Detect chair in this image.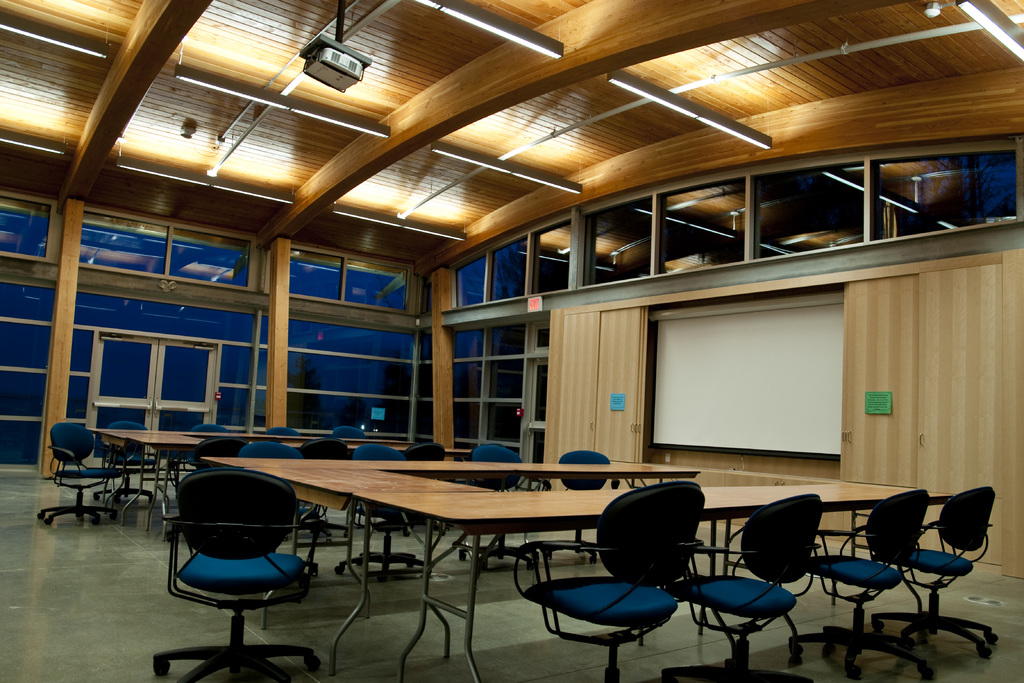
Detection: <box>89,421,159,505</box>.
